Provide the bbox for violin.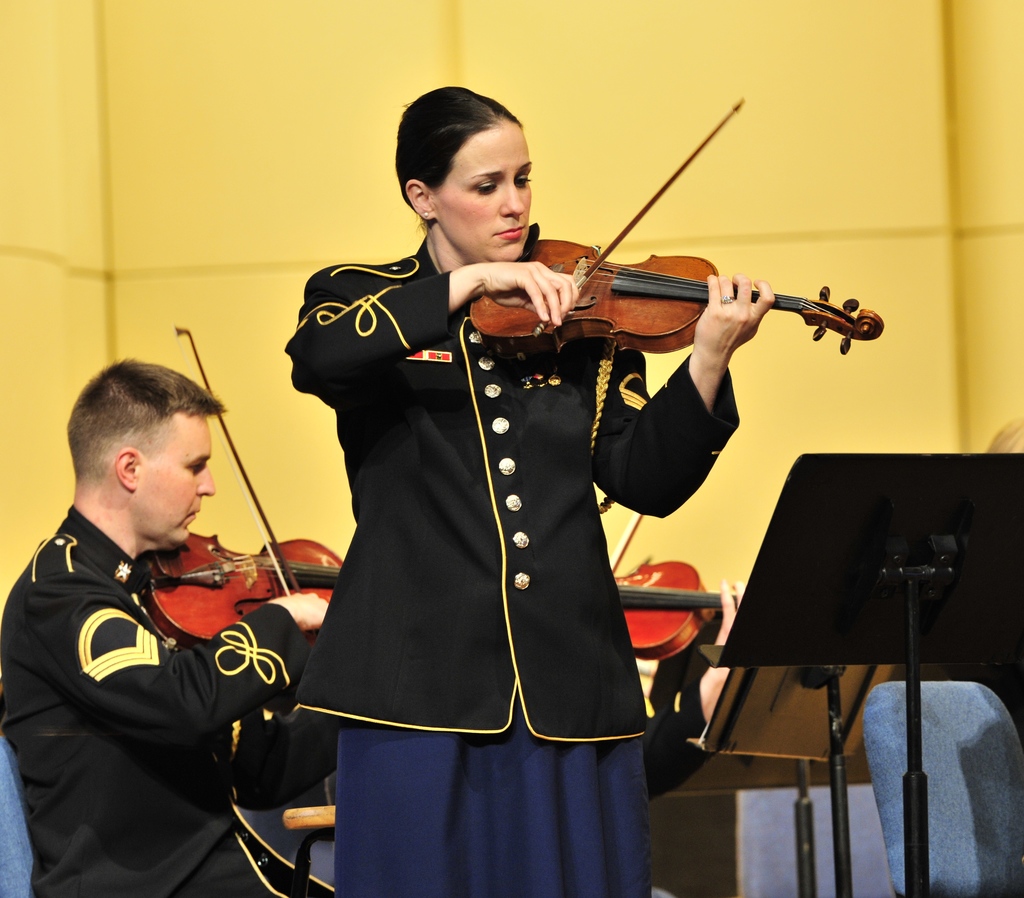
bbox(461, 92, 888, 369).
